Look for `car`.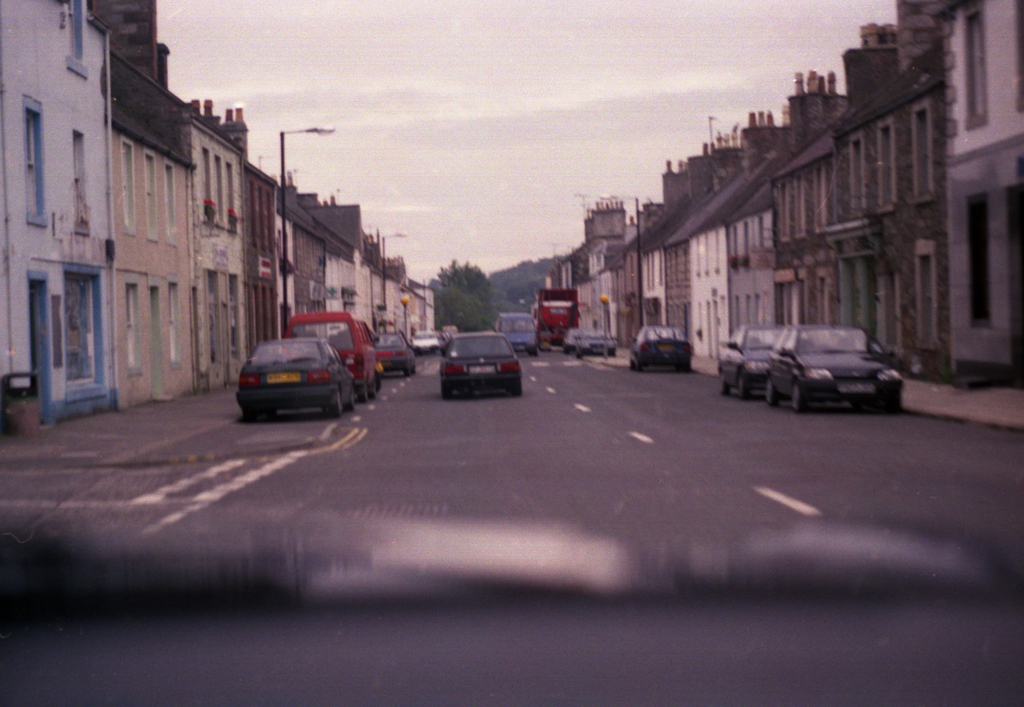
Found: detection(628, 322, 690, 371).
